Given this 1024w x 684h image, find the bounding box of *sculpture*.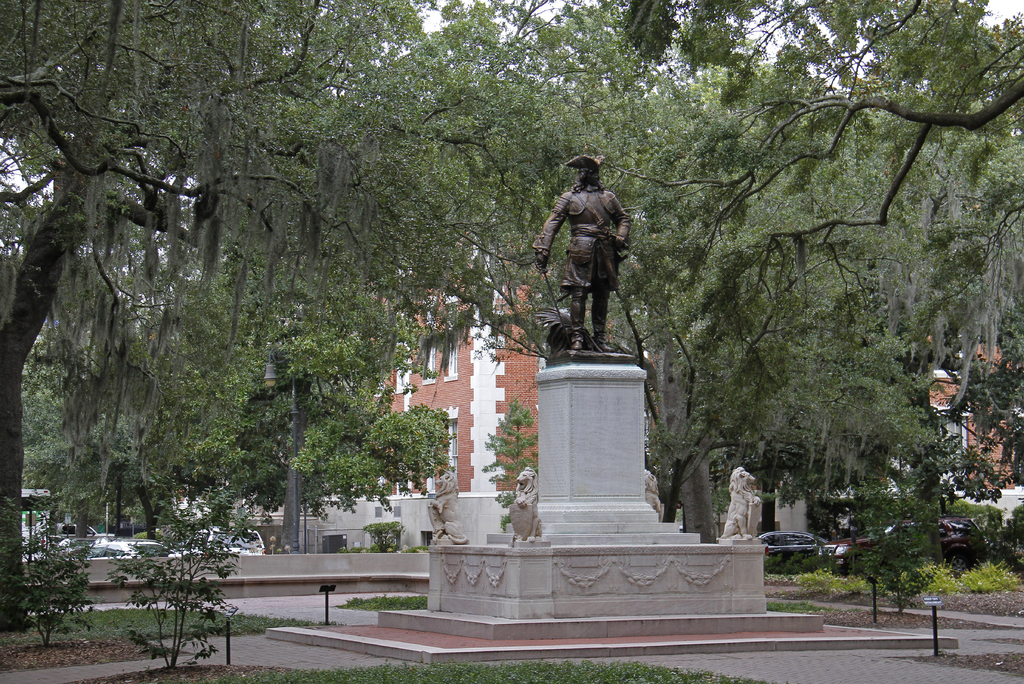
426 475 475 549.
